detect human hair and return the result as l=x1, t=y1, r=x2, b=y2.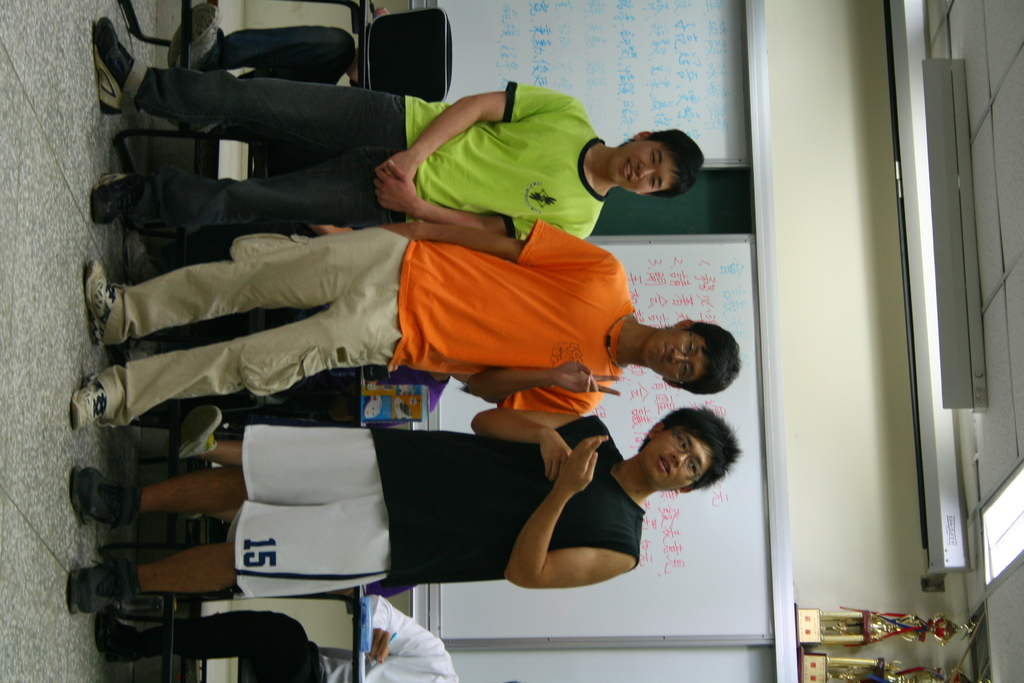
l=645, t=131, r=705, b=197.
